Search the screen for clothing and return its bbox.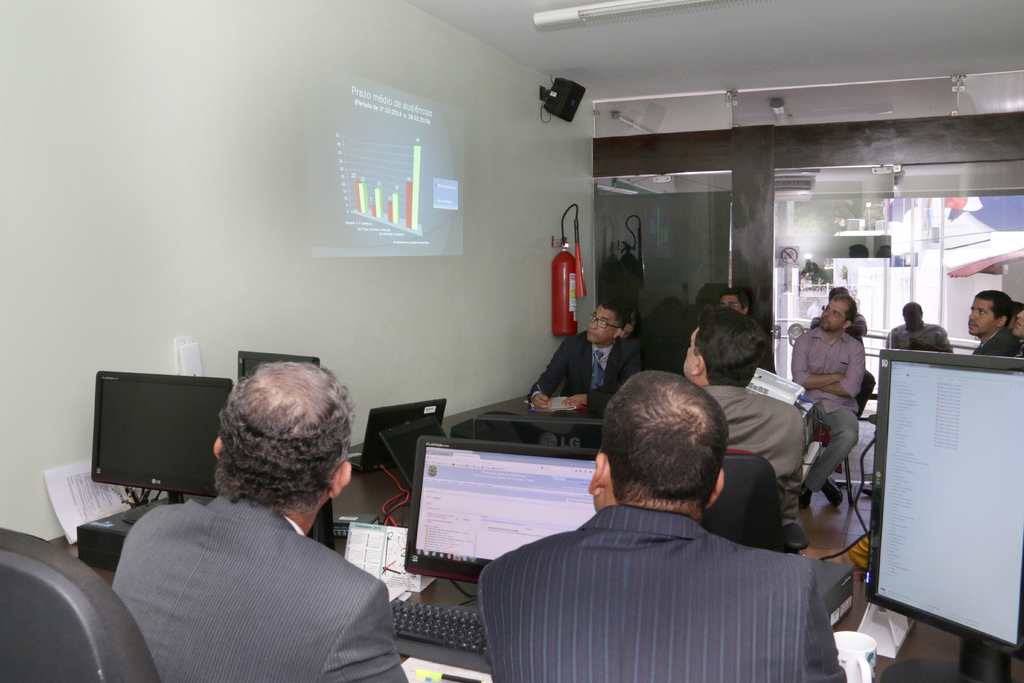
Found: {"x1": 886, "y1": 317, "x2": 961, "y2": 356}.
